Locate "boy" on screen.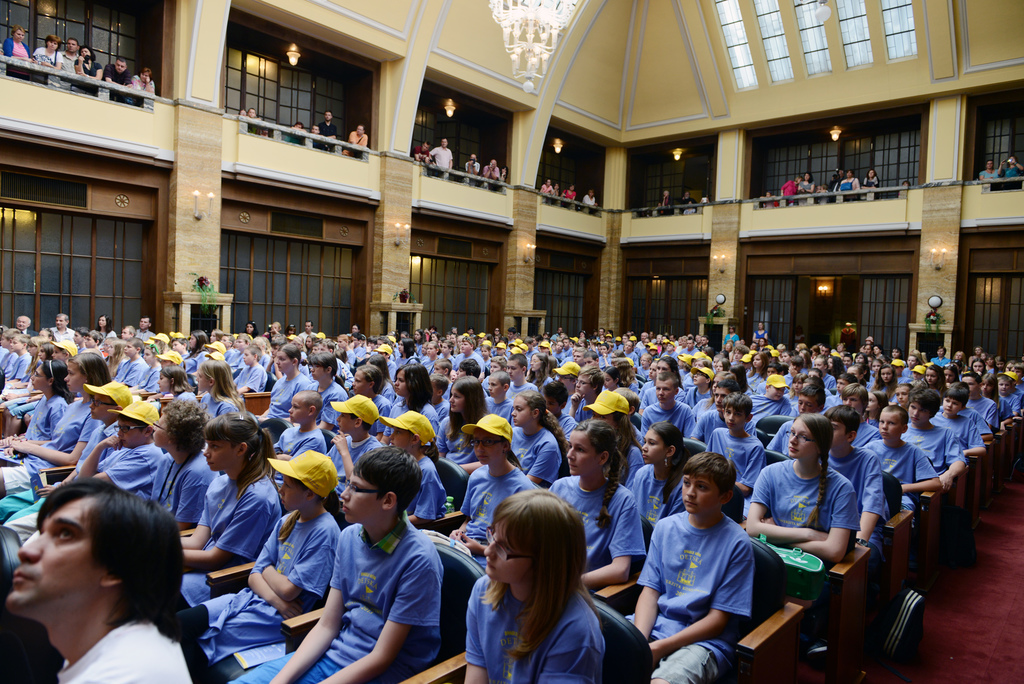
On screen at detection(568, 364, 602, 423).
